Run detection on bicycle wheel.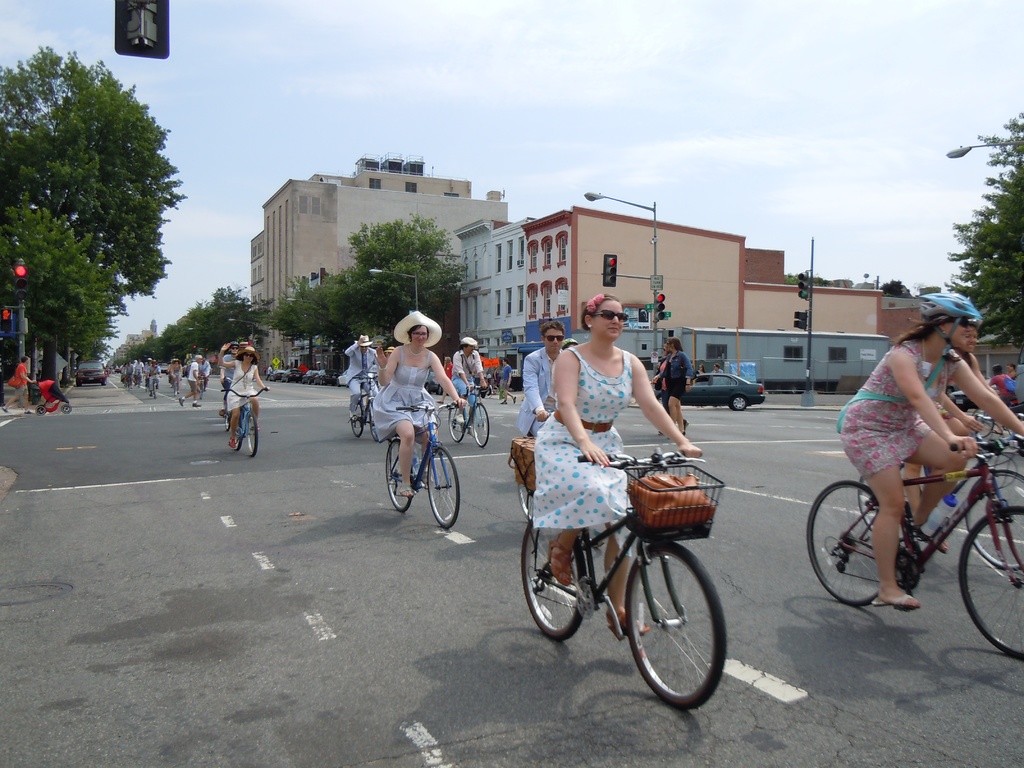
Result: rect(958, 506, 1023, 662).
